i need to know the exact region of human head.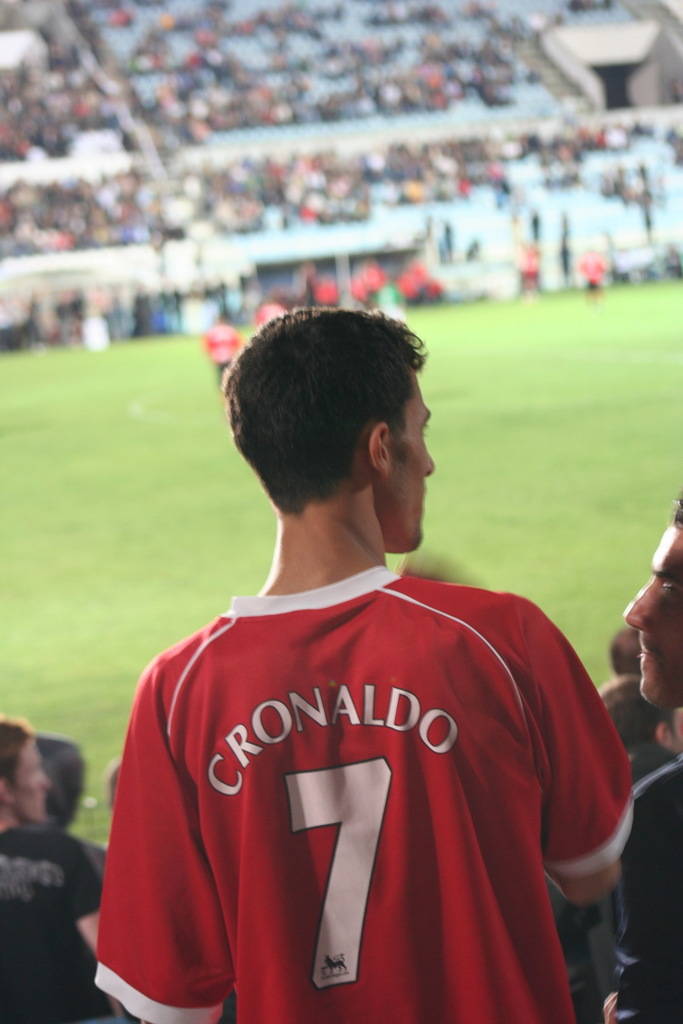
Region: [265, 307, 454, 535].
